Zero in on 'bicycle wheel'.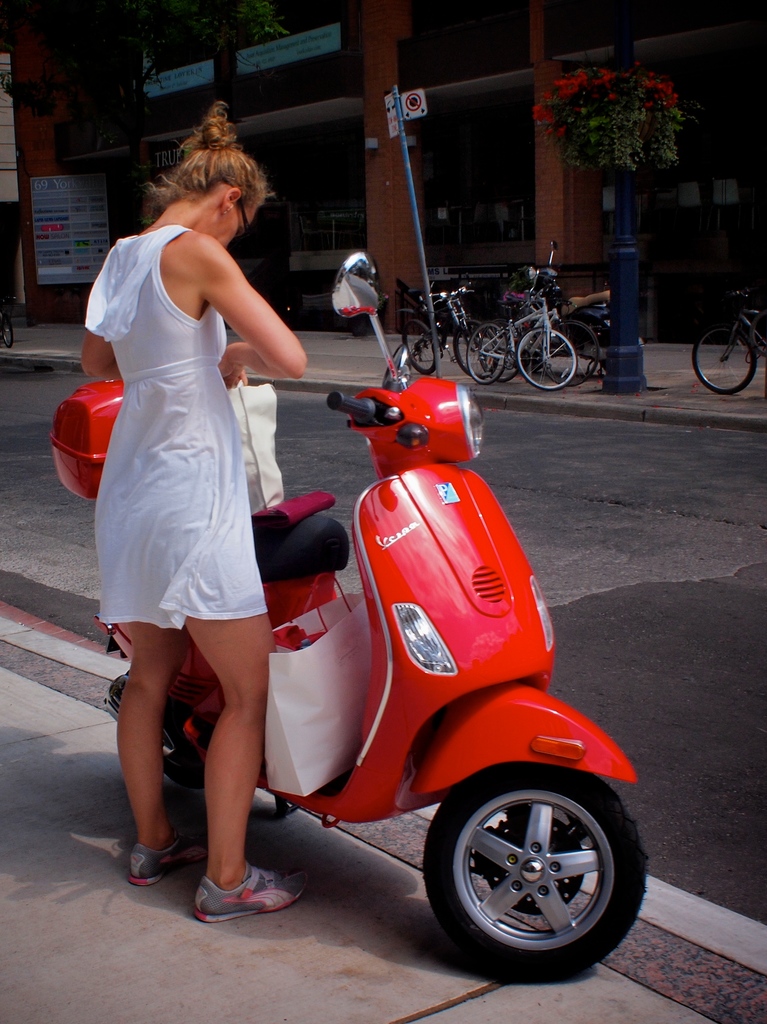
Zeroed in: 465/324/514/388.
